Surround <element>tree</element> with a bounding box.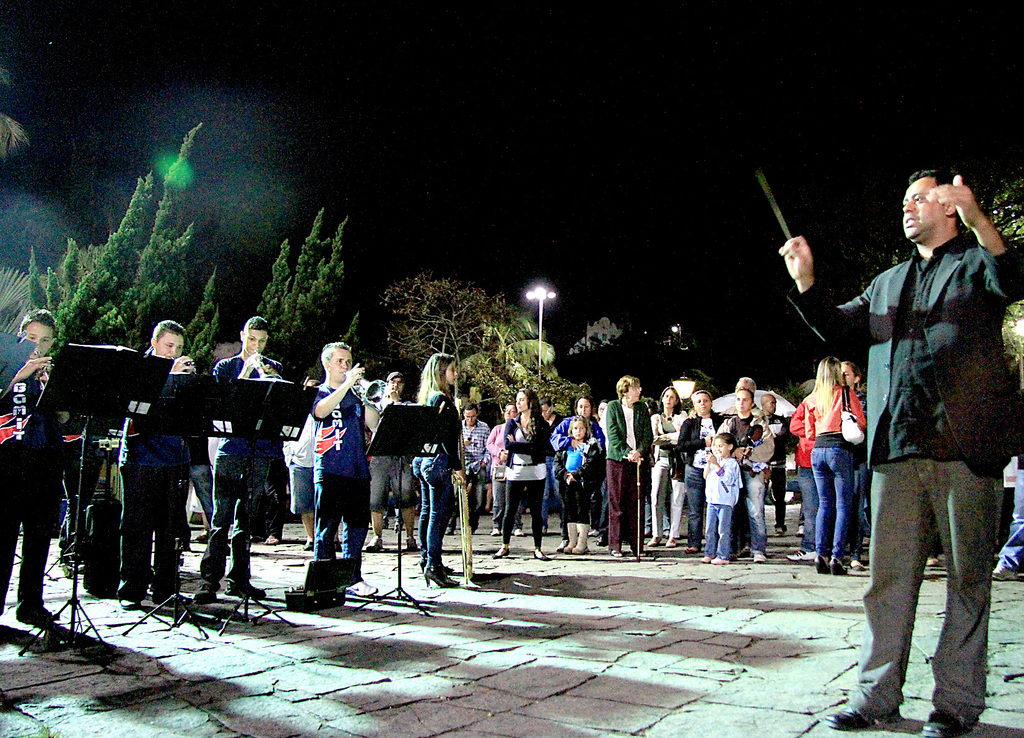
box(362, 272, 593, 419).
